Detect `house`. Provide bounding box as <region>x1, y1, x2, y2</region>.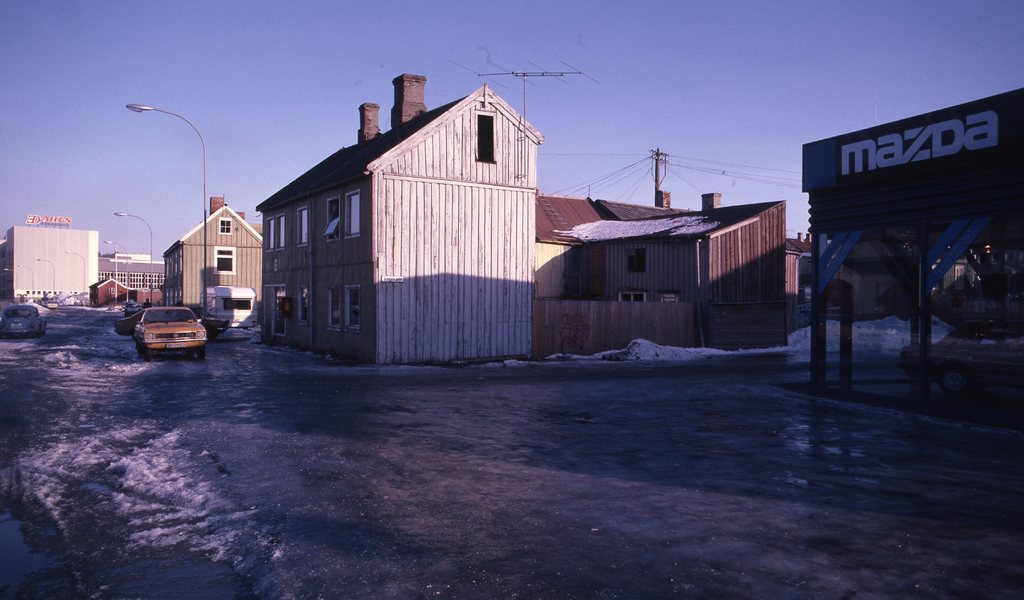
<region>104, 253, 168, 312</region>.
